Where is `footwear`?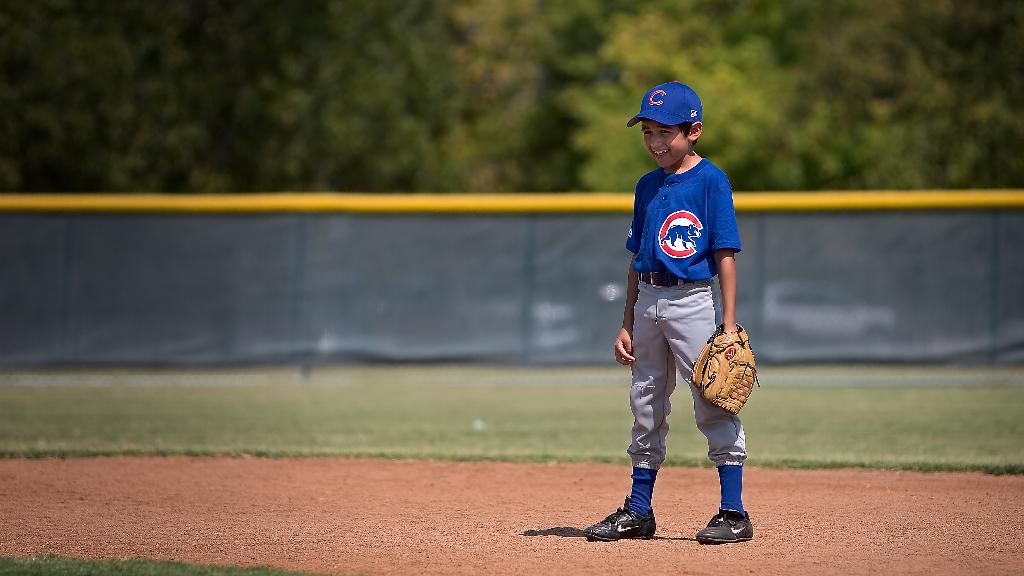
[697,508,756,545].
